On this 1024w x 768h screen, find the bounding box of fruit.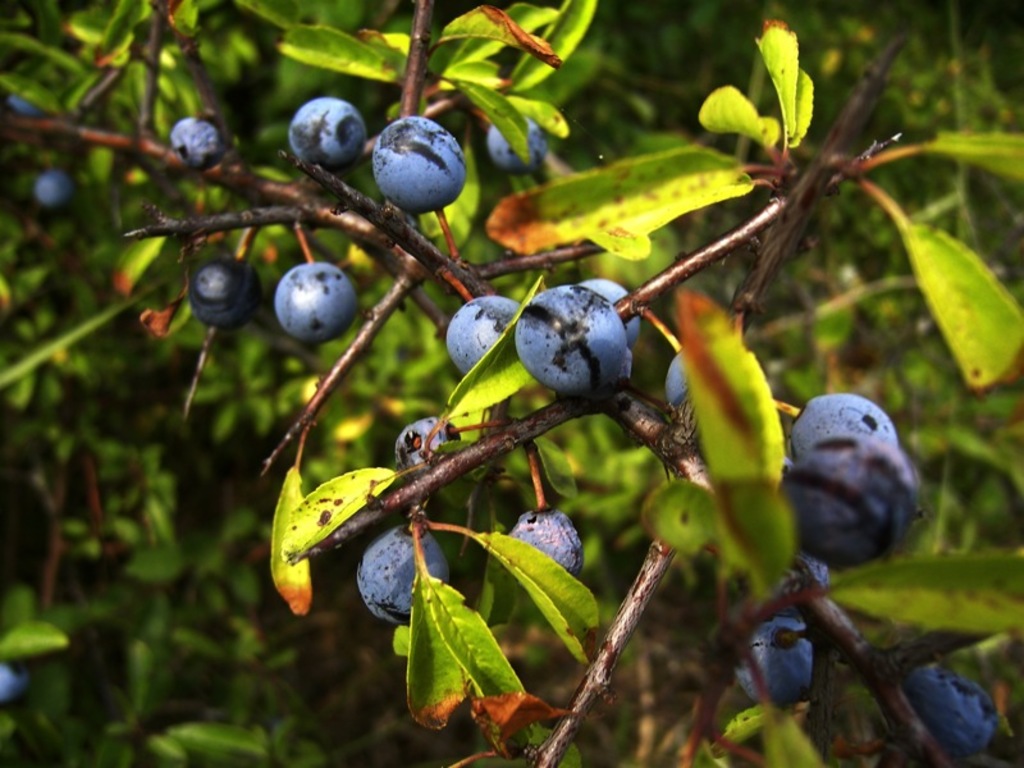
Bounding box: l=908, t=667, r=1011, b=745.
